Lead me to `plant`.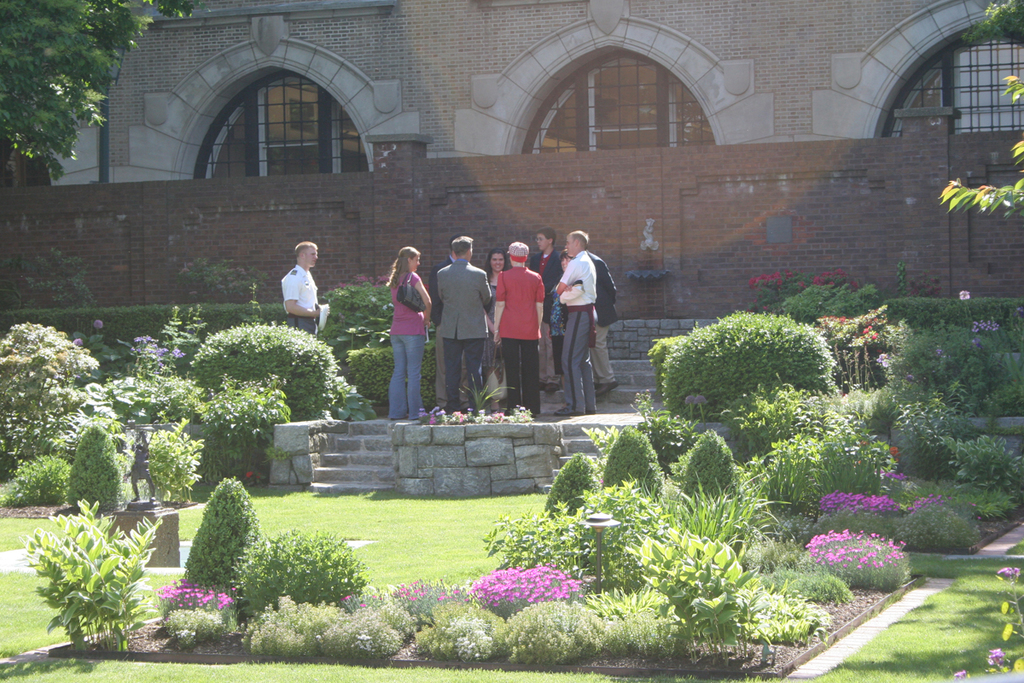
Lead to box(1, 323, 102, 458).
